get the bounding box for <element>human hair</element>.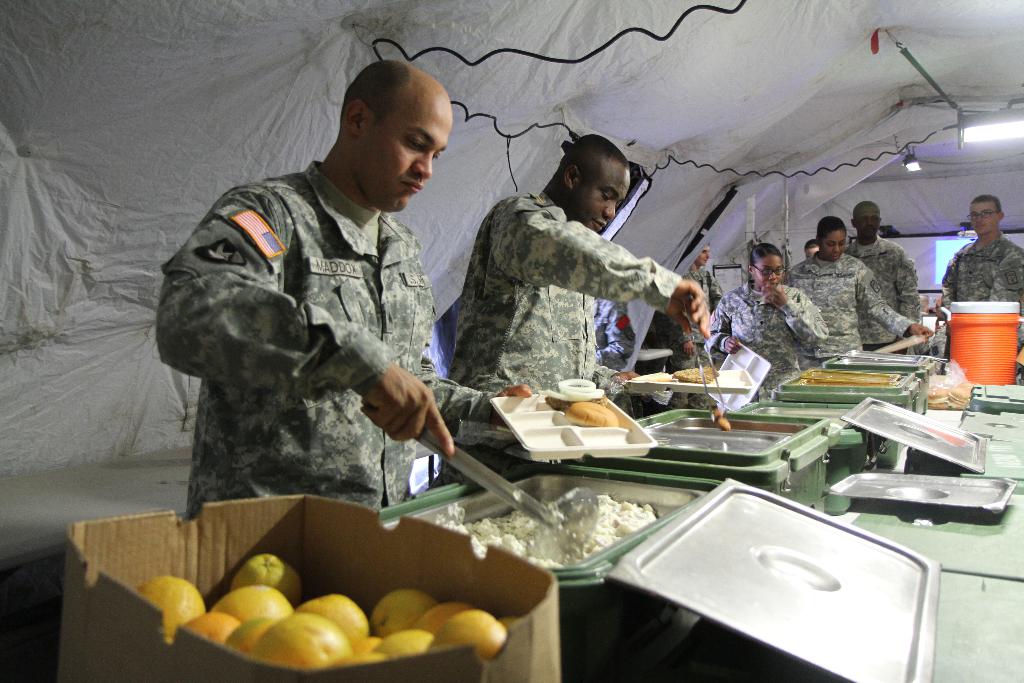
select_region(566, 133, 627, 169).
